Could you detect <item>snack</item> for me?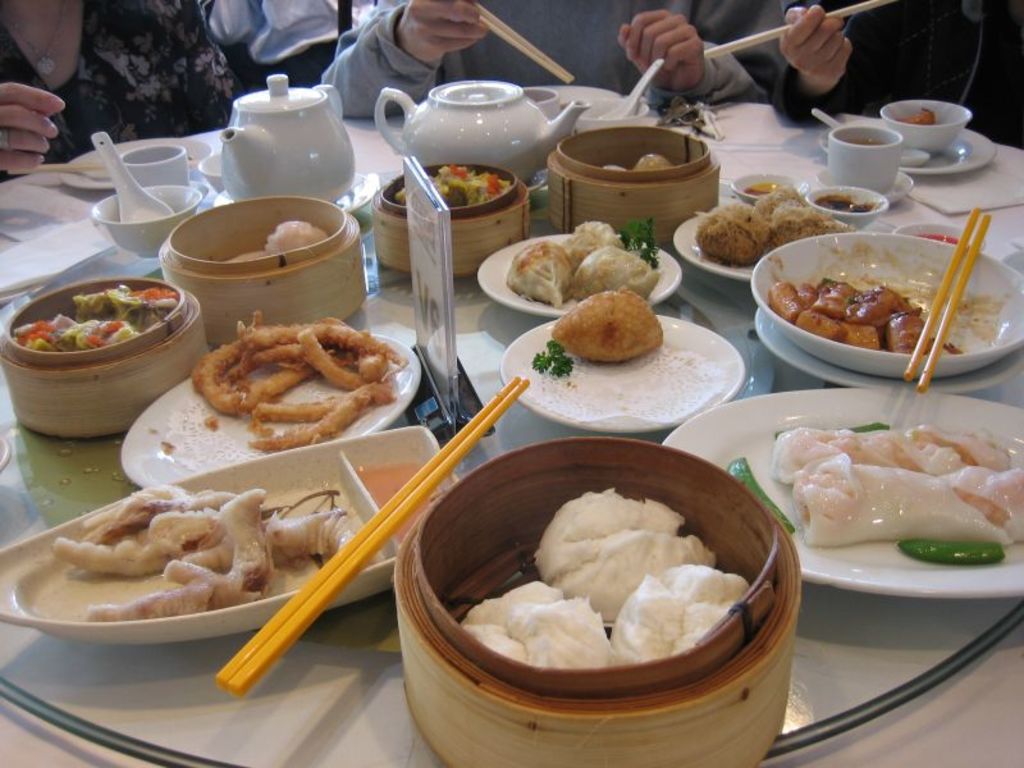
Detection result: {"left": 750, "top": 187, "right": 800, "bottom": 219}.
